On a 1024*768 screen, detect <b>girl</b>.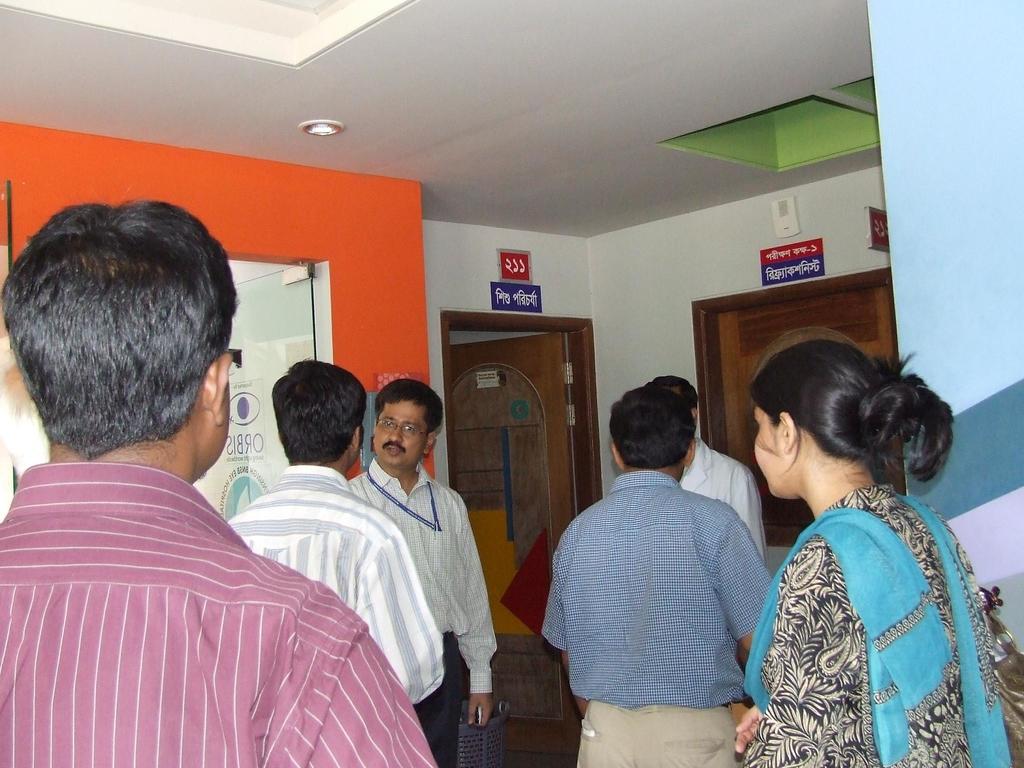
region(735, 336, 1023, 767).
